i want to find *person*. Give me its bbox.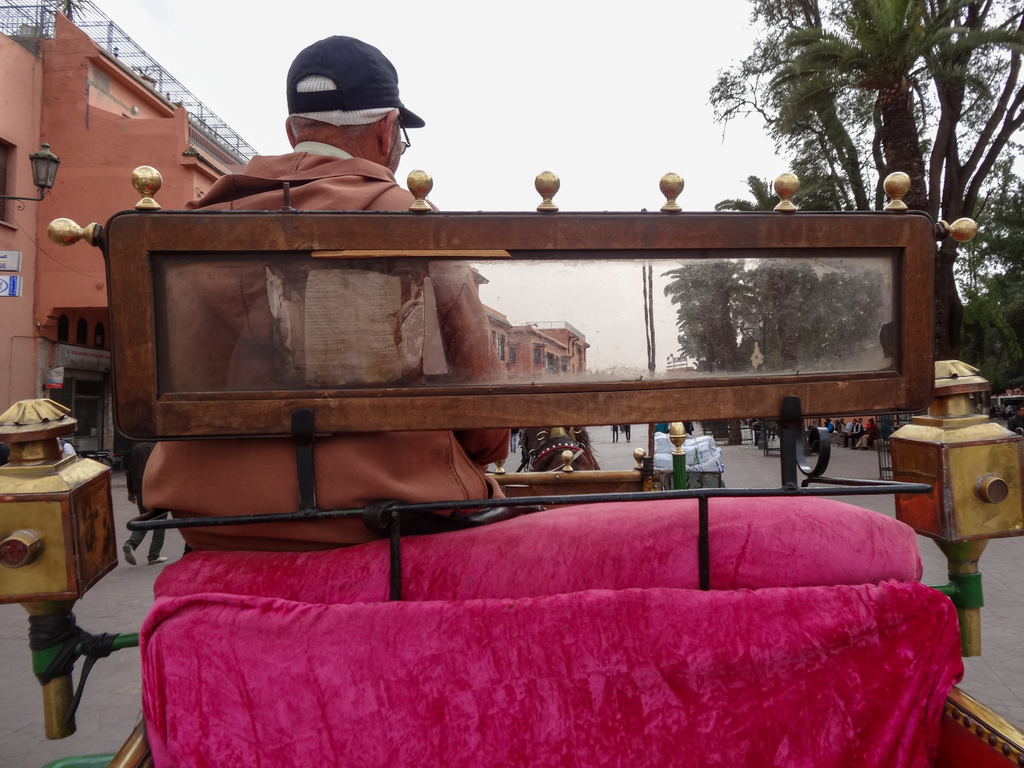
bbox=(140, 31, 513, 552).
